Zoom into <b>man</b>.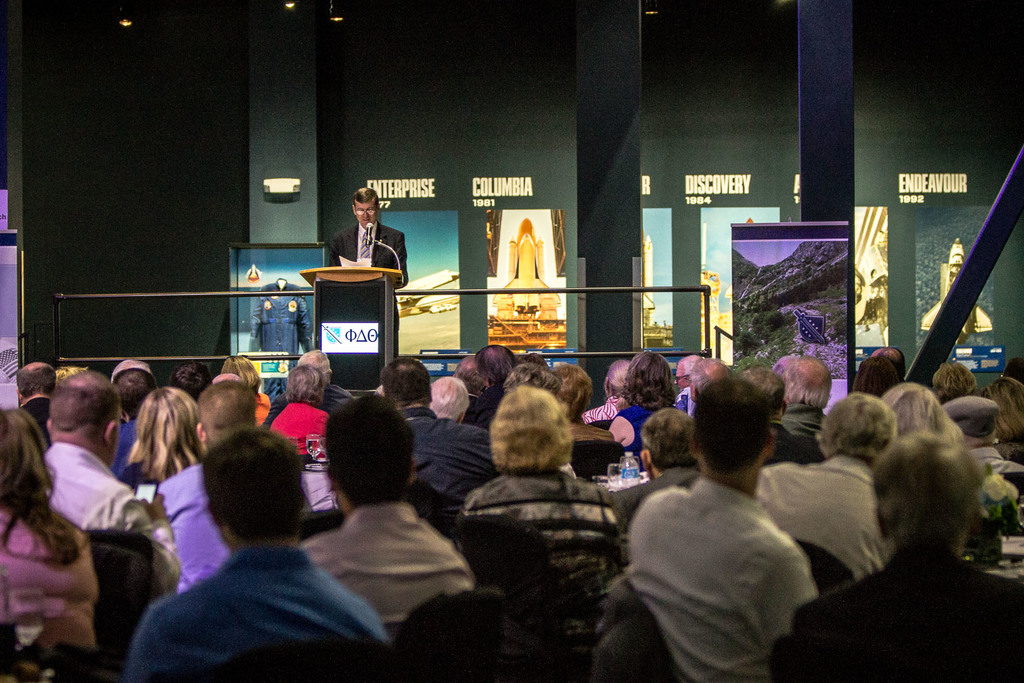
Zoom target: <bbox>429, 375, 467, 425</bbox>.
